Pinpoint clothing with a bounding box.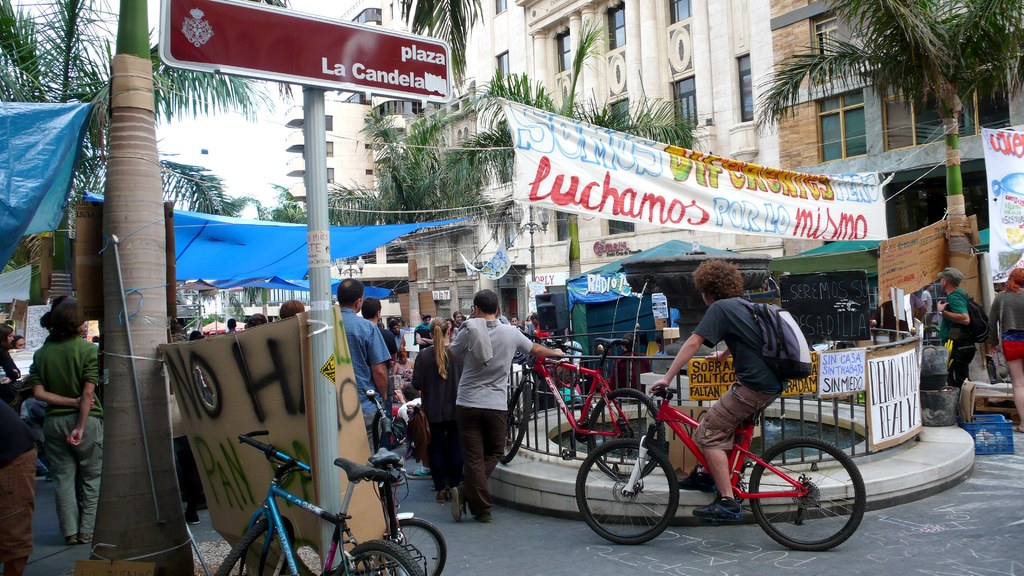
pyautogui.locateOnScreen(436, 317, 543, 514).
